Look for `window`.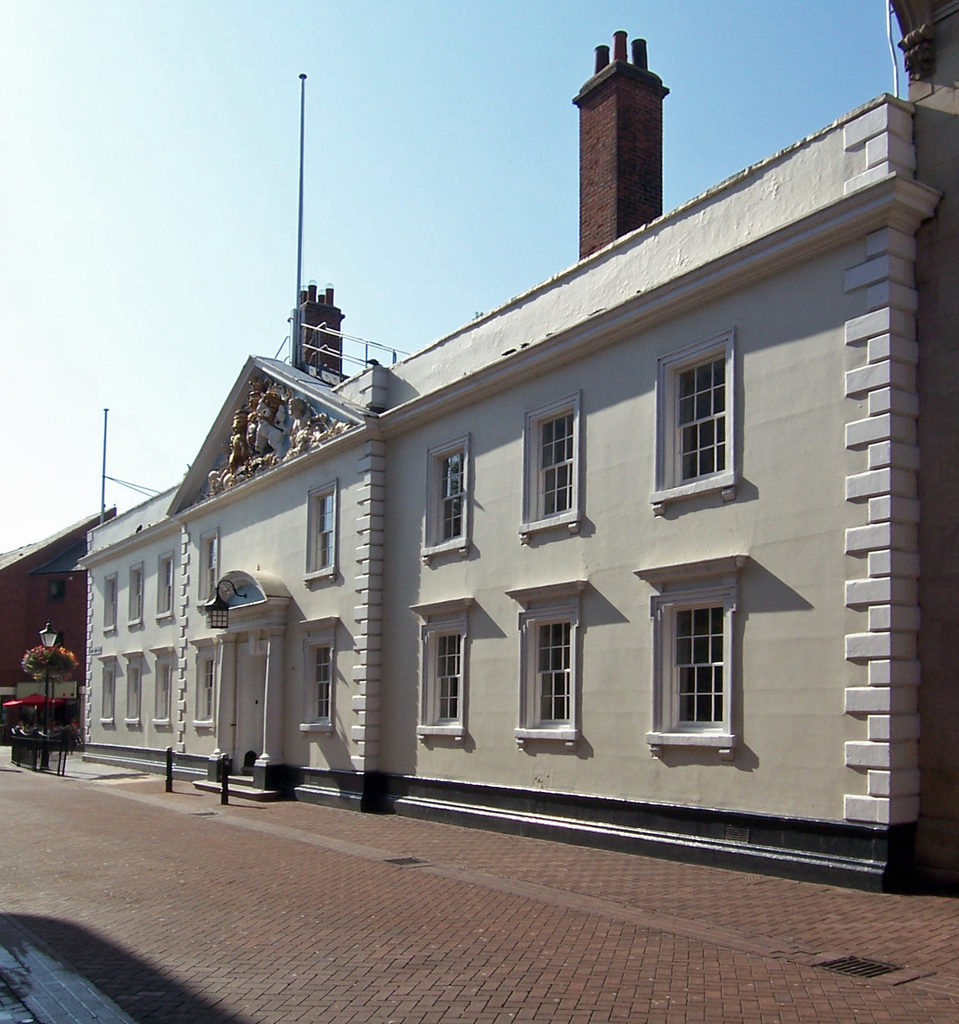
Found: 125 559 144 630.
